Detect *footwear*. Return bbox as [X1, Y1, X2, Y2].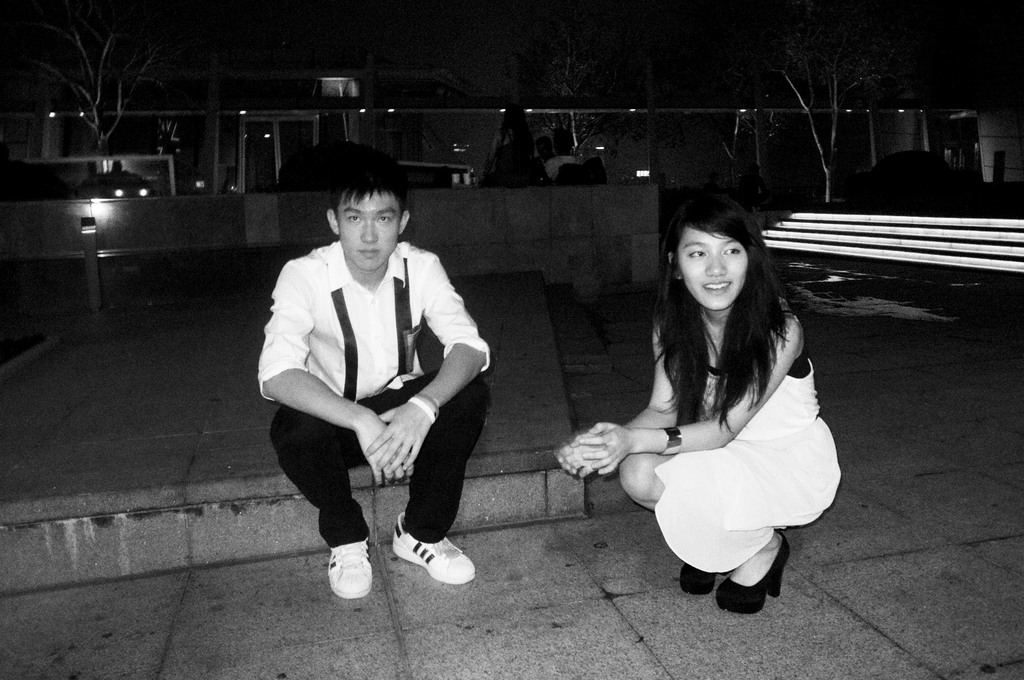
[377, 524, 467, 591].
